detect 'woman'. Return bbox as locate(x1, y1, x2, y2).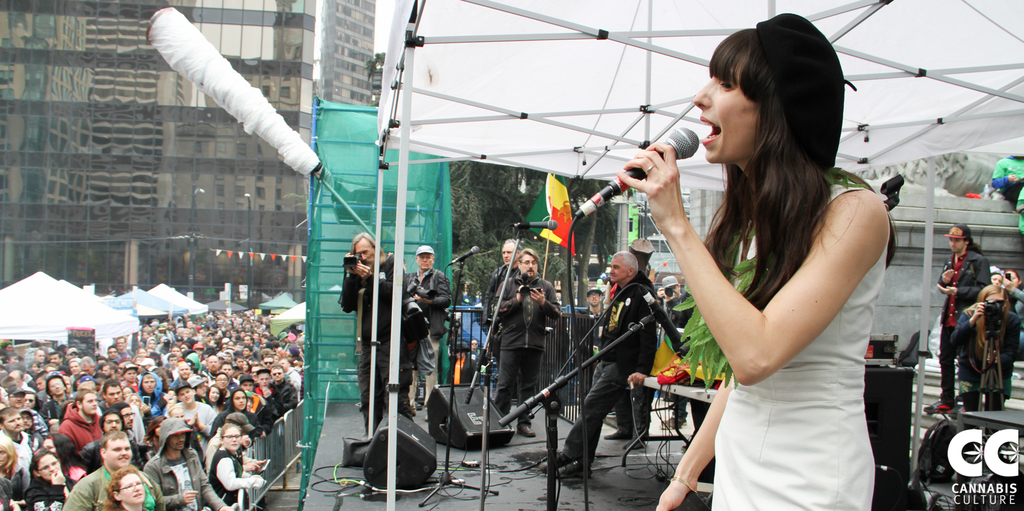
locate(641, 23, 900, 510).
